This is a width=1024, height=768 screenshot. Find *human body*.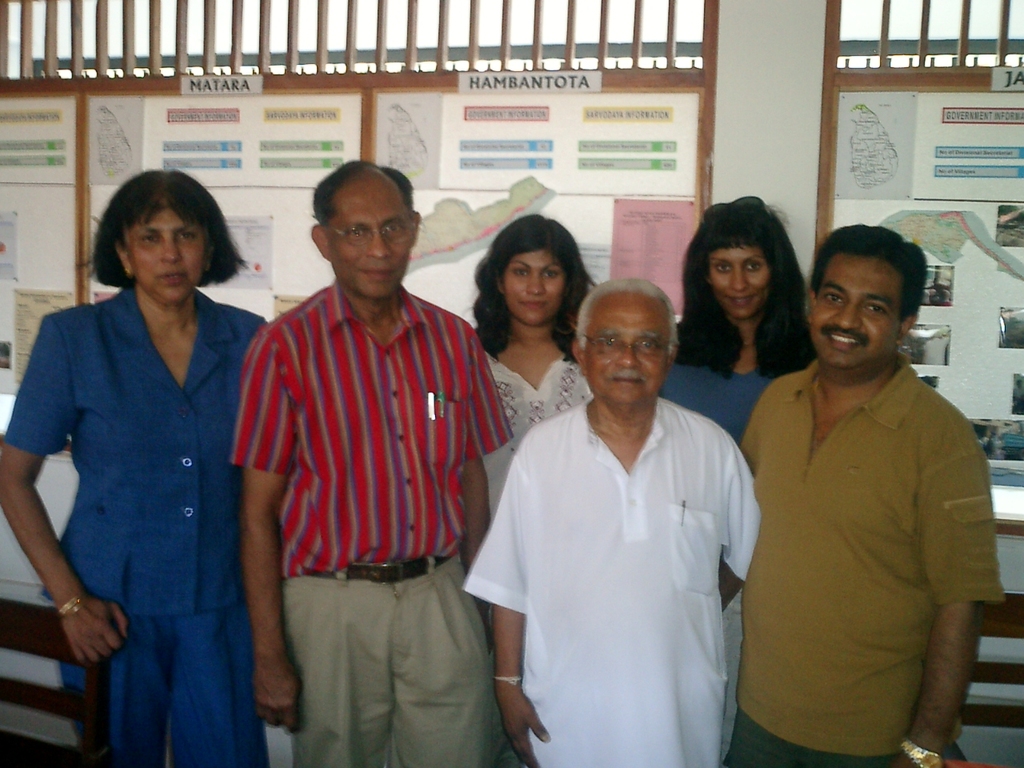
Bounding box: Rect(482, 325, 589, 514).
